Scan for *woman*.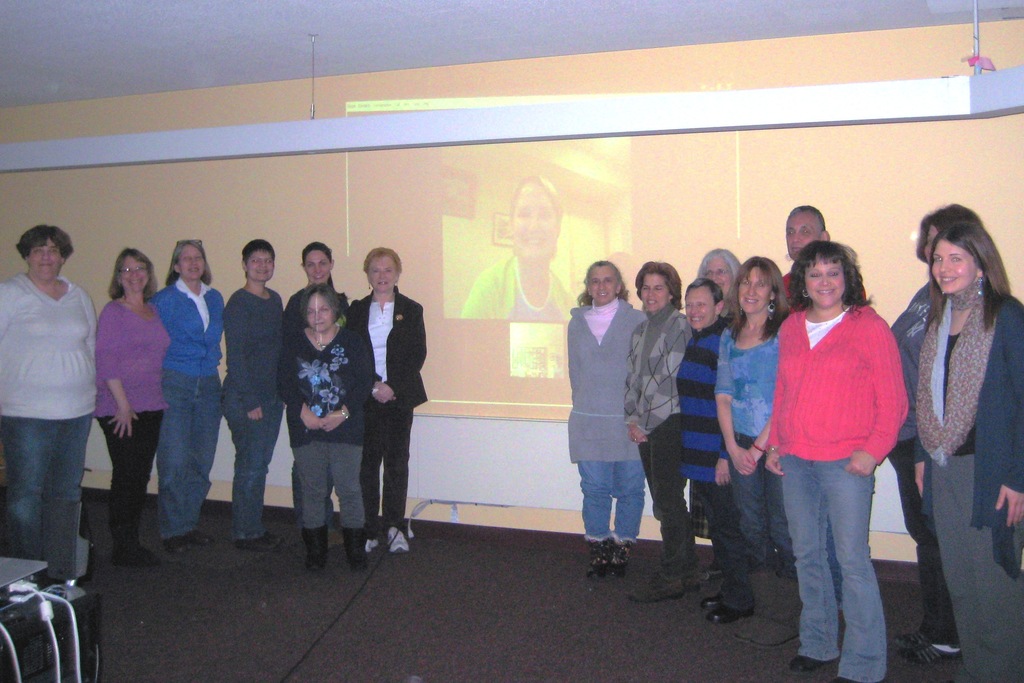
Scan result: 758, 227, 921, 654.
